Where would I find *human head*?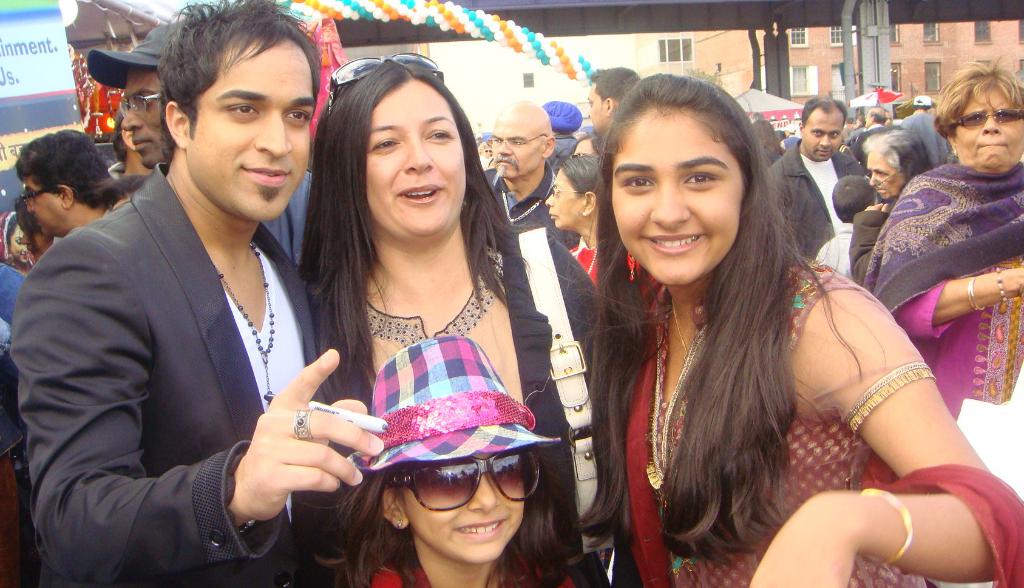
At {"x1": 570, "y1": 134, "x2": 600, "y2": 159}.
